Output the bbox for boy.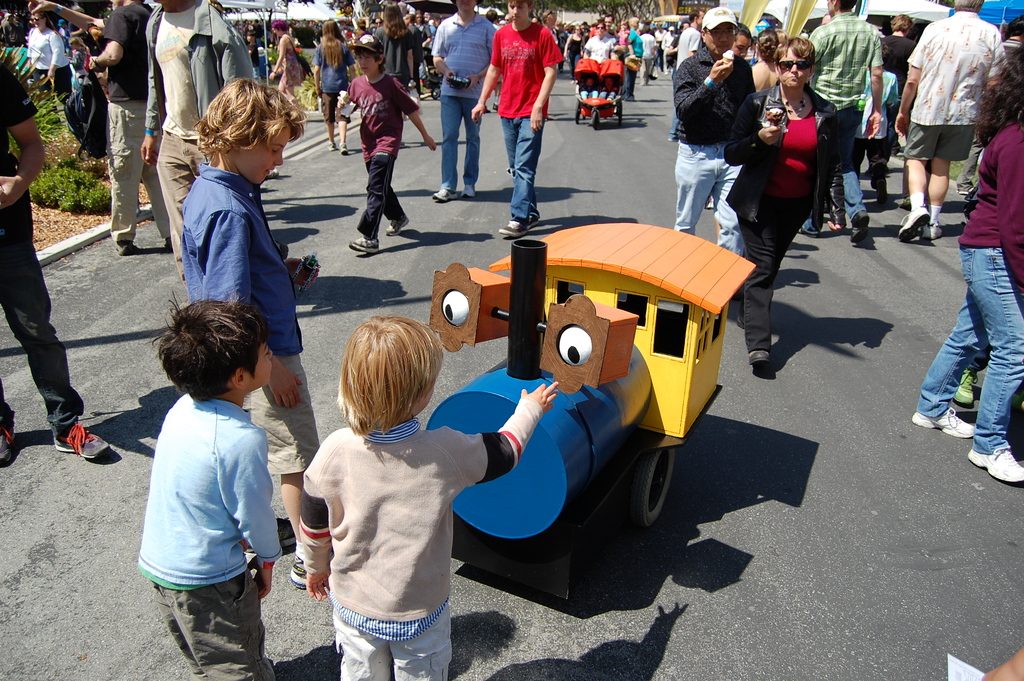
346, 31, 438, 254.
